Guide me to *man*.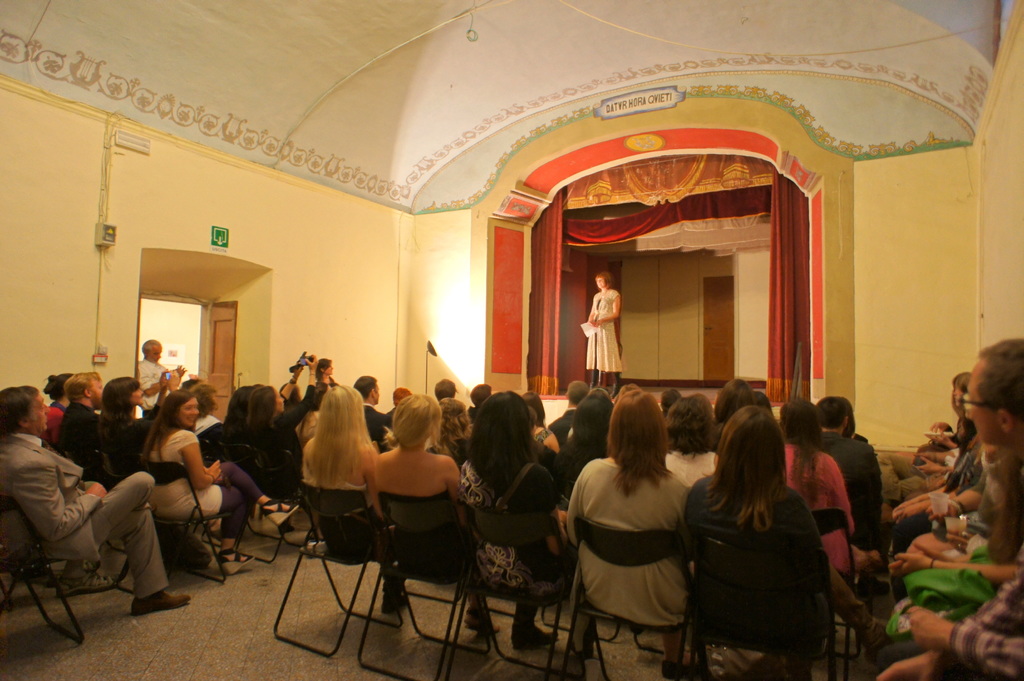
Guidance: [x1=354, y1=374, x2=399, y2=449].
